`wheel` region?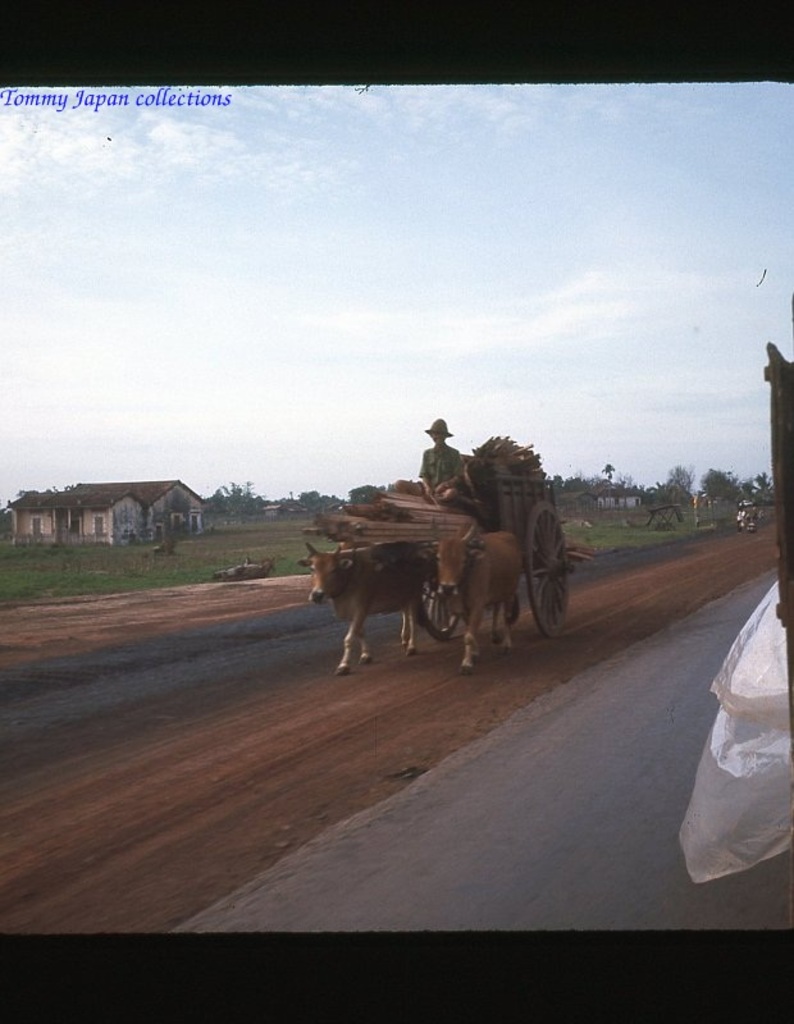
<box>417,567,457,643</box>
